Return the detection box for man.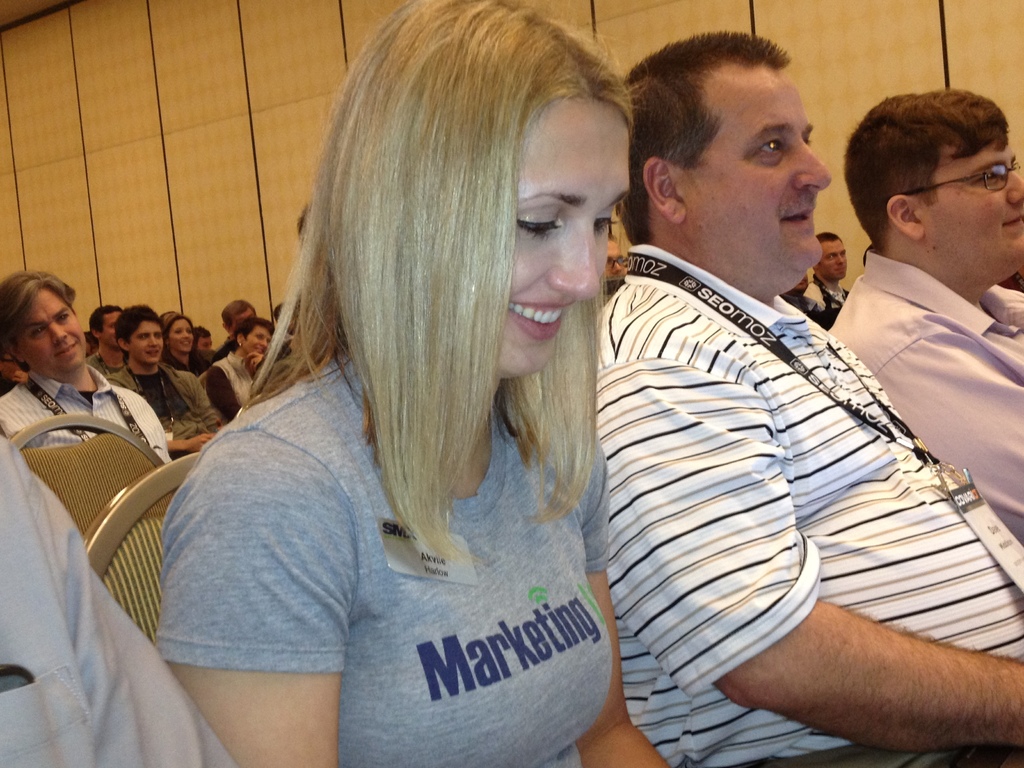
<box>534,29,1023,767</box>.
